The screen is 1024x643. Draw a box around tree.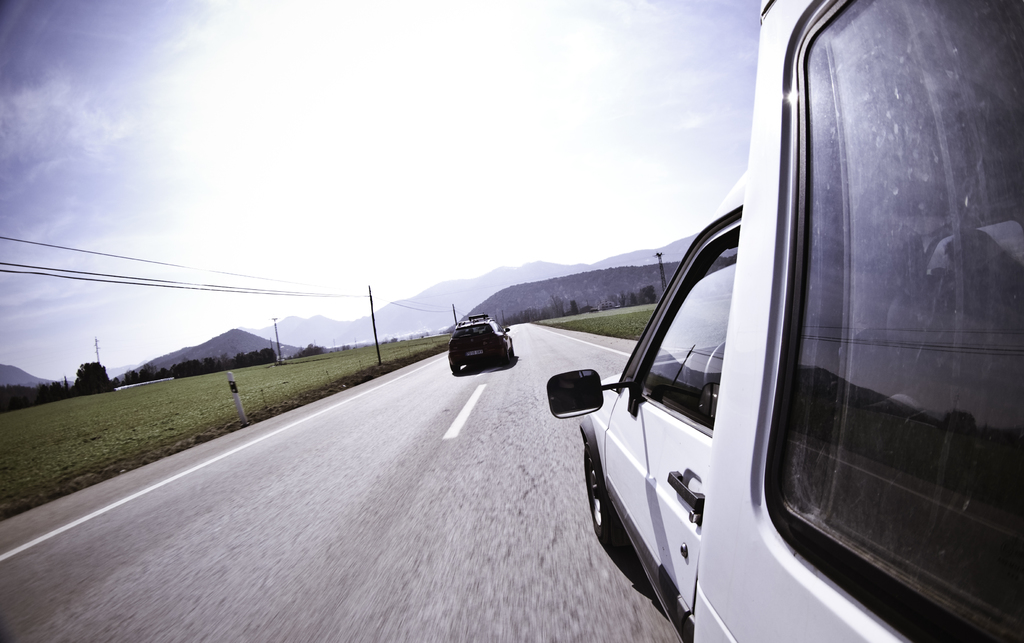
box(72, 356, 116, 392).
